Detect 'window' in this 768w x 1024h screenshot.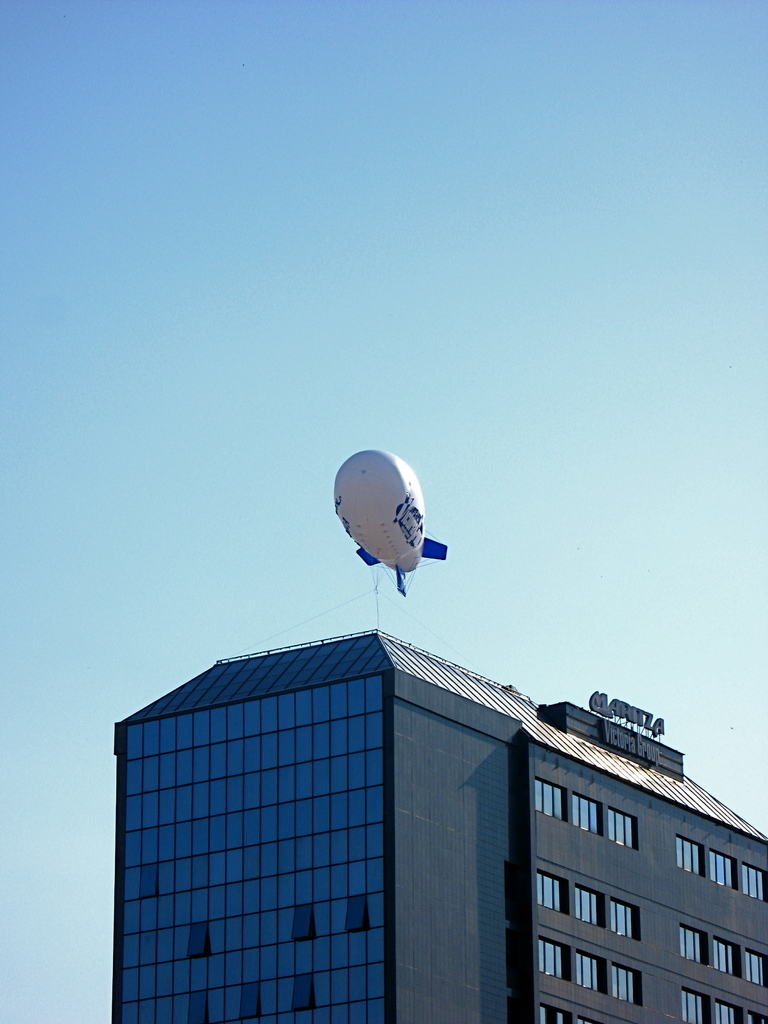
Detection: crop(681, 923, 708, 963).
